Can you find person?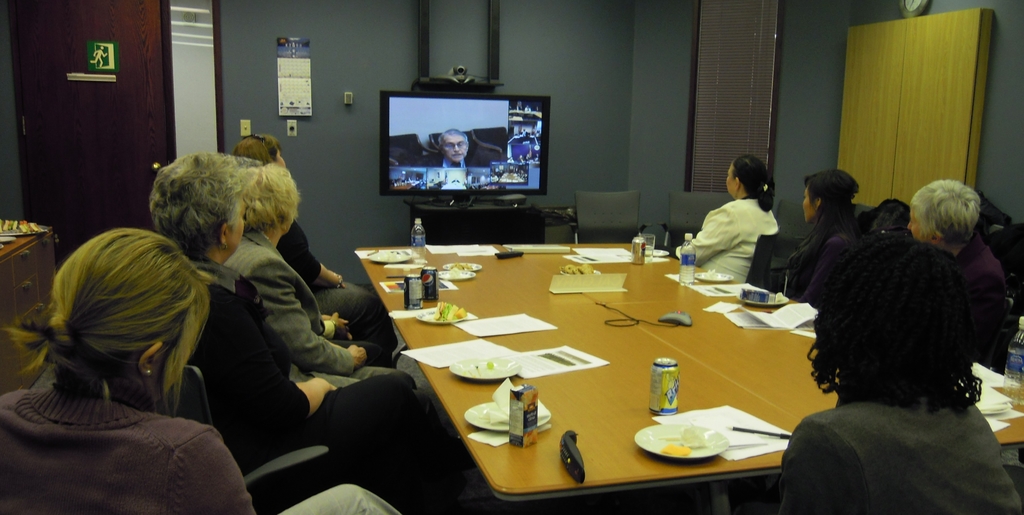
Yes, bounding box: crop(225, 161, 414, 388).
